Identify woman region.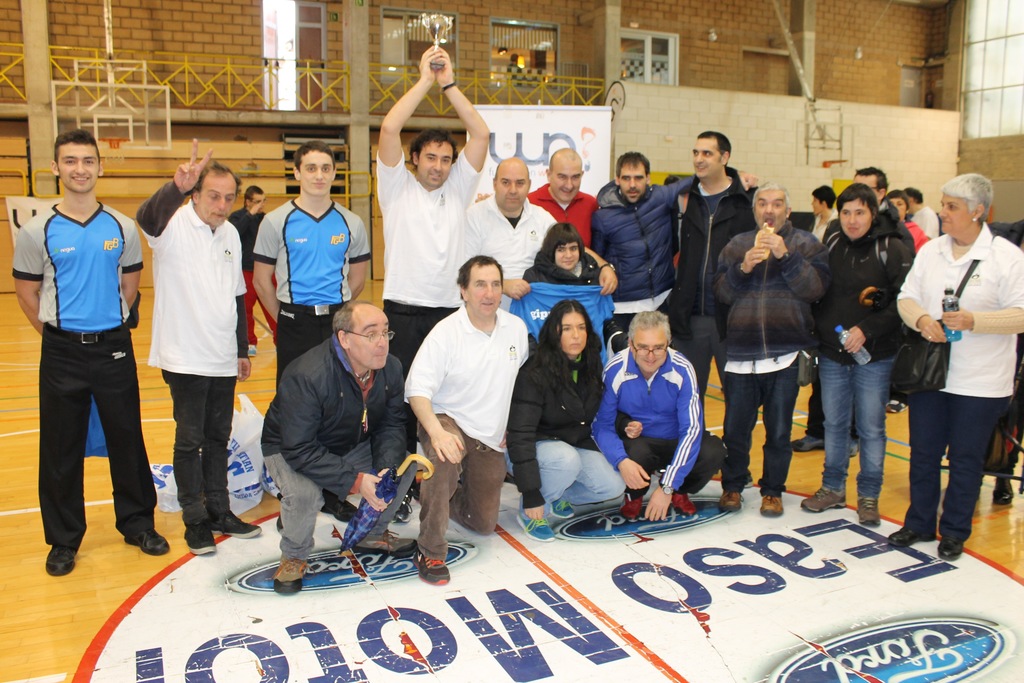
Region: select_region(517, 300, 615, 553).
